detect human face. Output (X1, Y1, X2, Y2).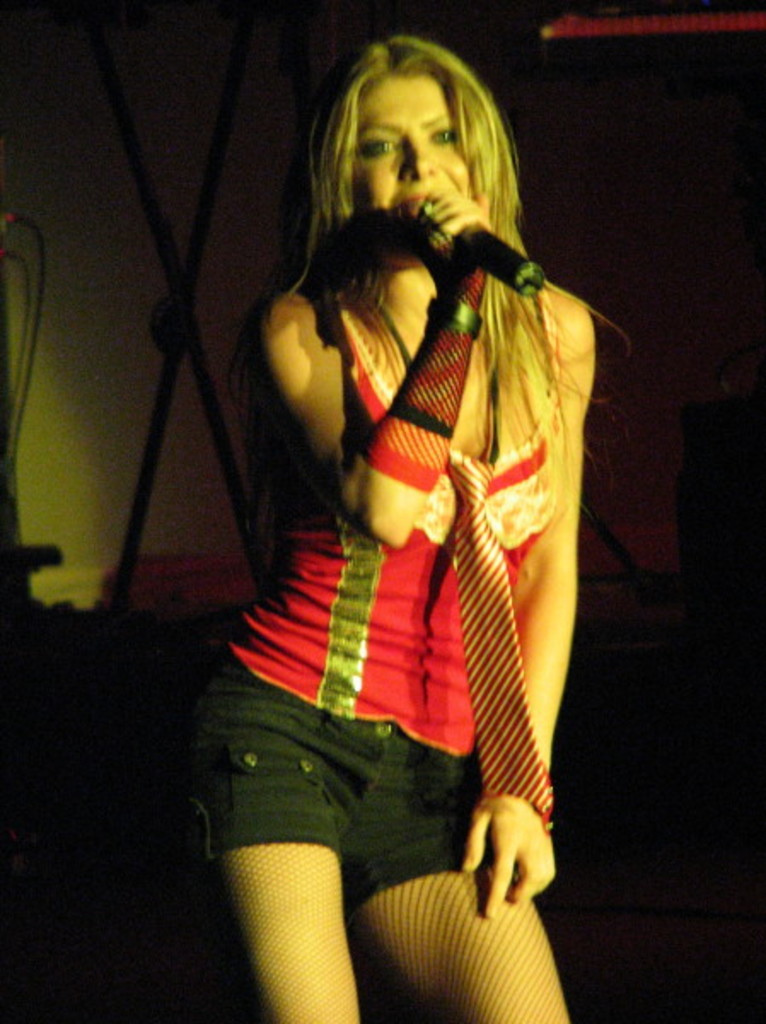
(350, 85, 466, 253).
